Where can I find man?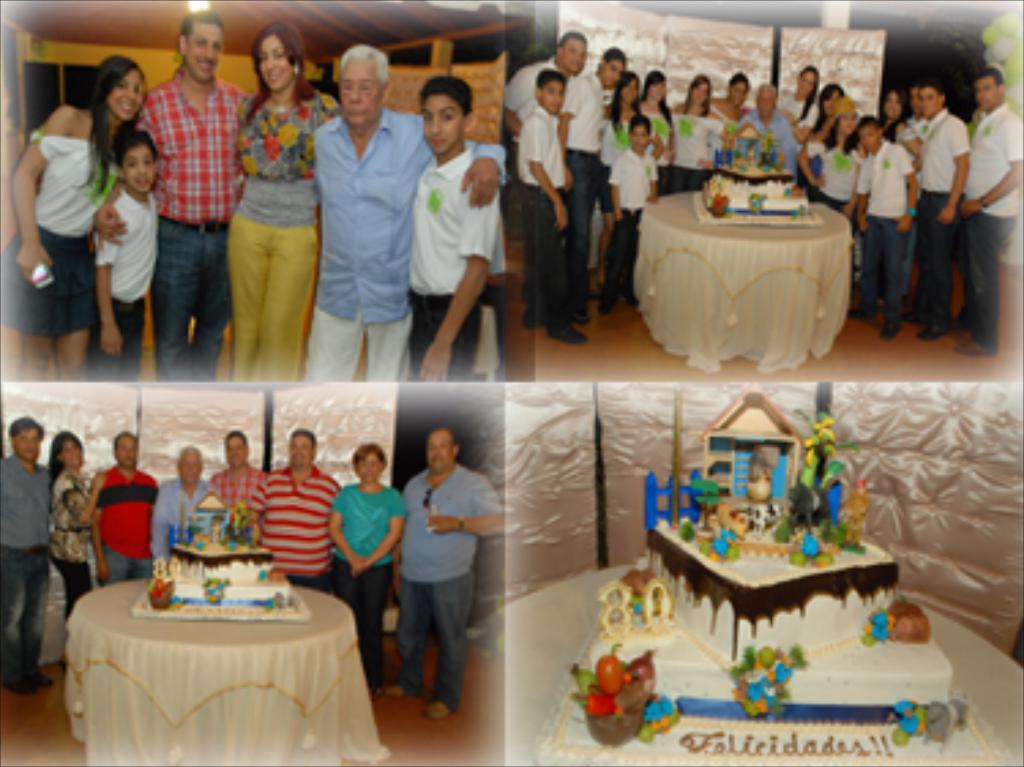
You can find it at bbox(213, 431, 268, 557).
